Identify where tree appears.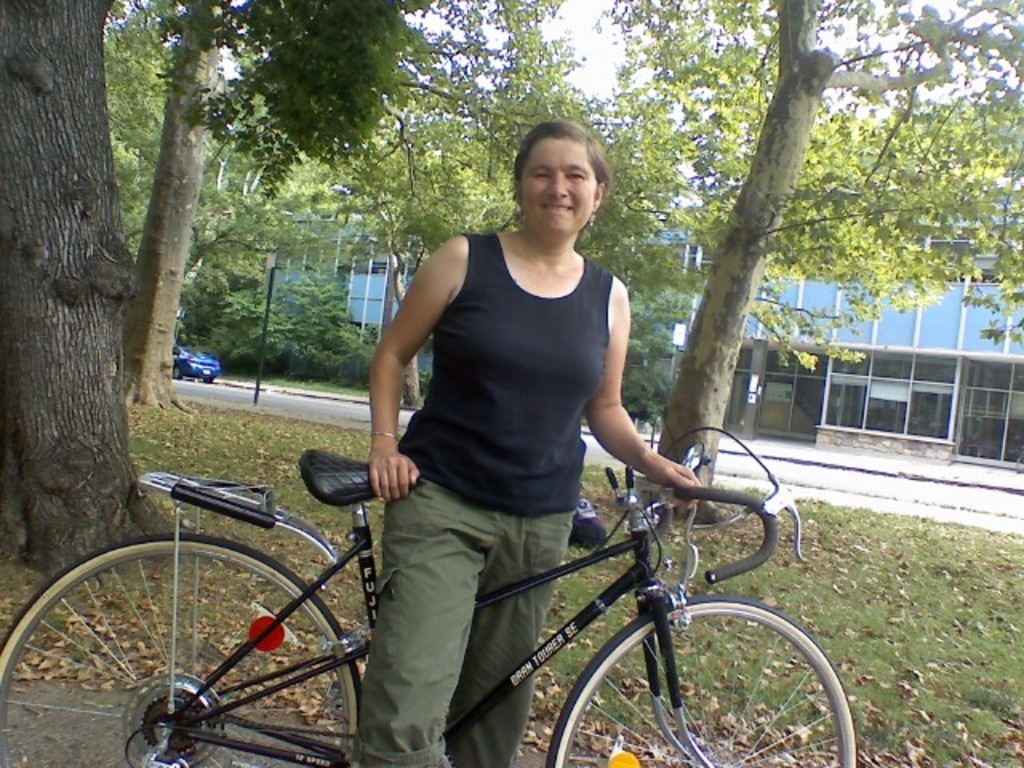
Appears at region(86, 0, 430, 406).
